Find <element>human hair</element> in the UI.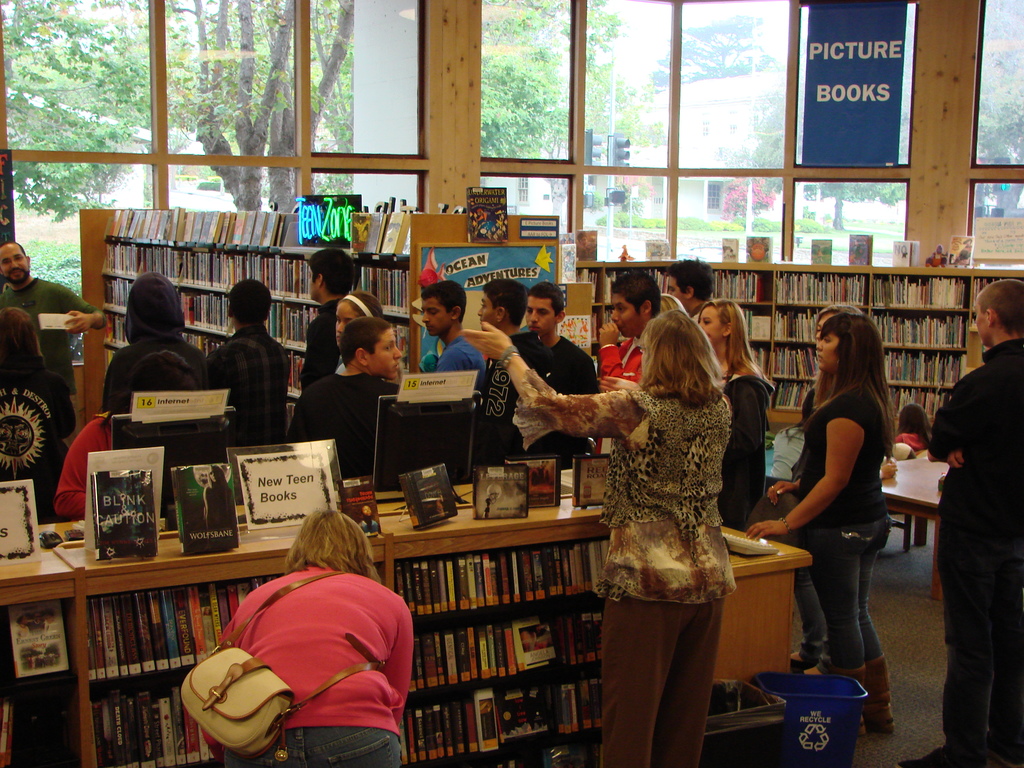
UI element at bbox=[646, 312, 730, 422].
